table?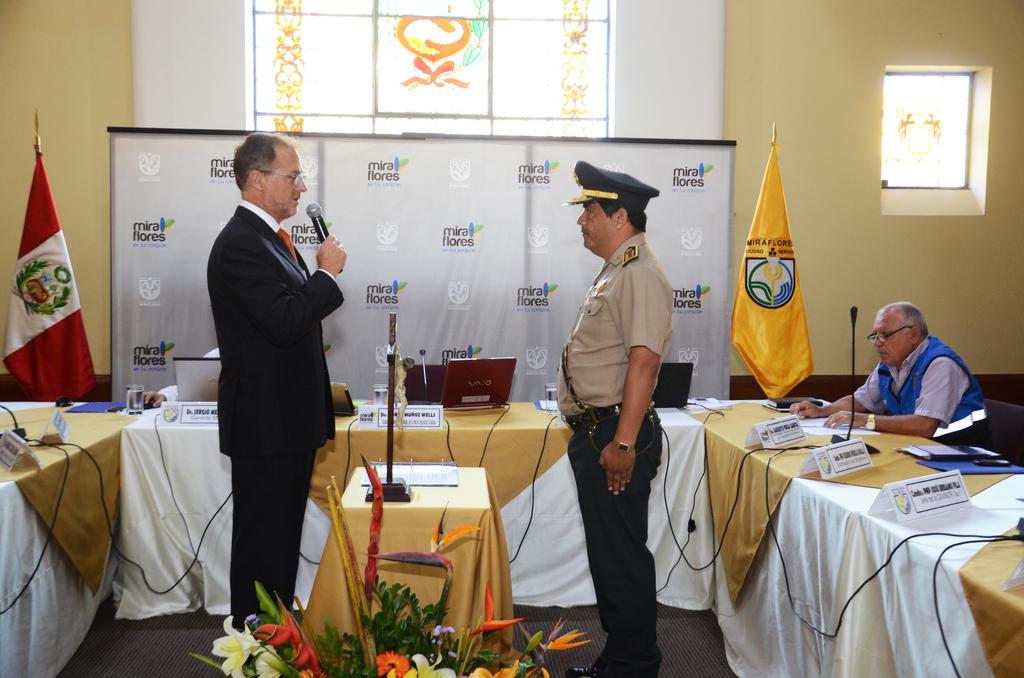
crop(301, 466, 515, 662)
